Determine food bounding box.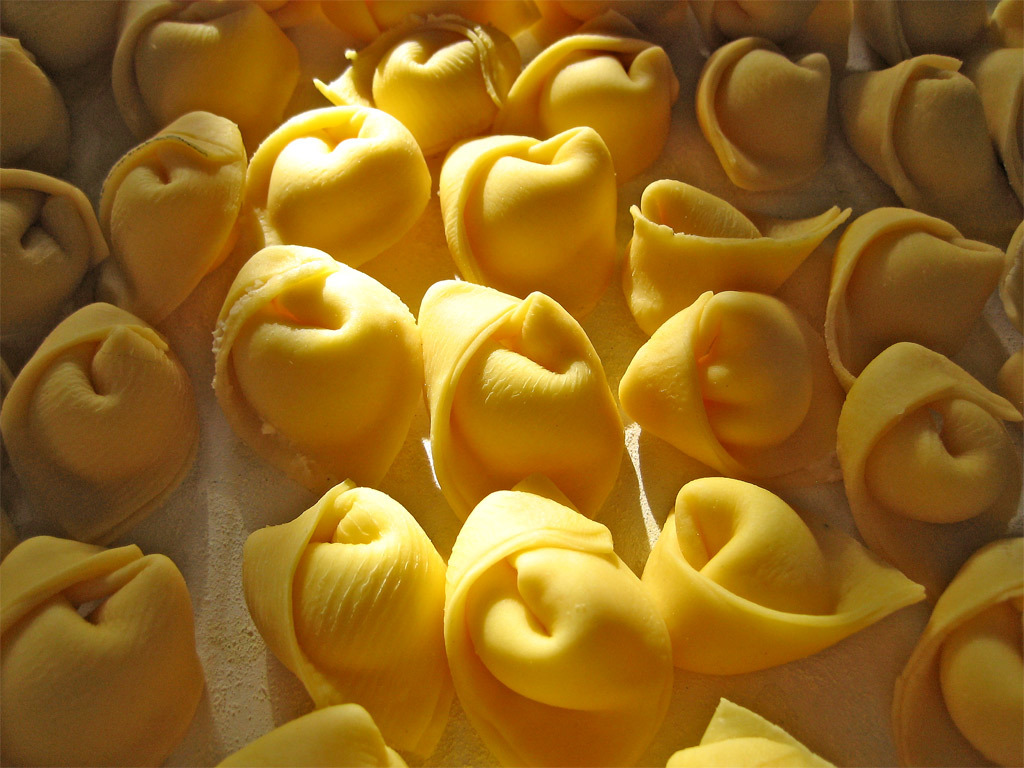
Determined: 969, 48, 1023, 204.
